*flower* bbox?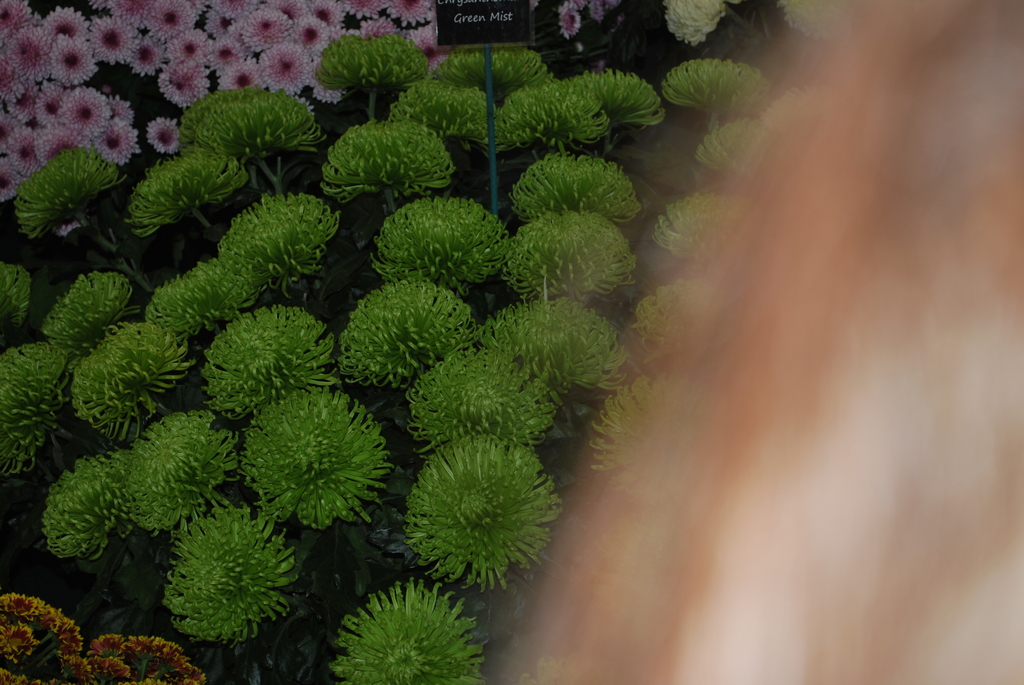
l=259, t=40, r=316, b=97
